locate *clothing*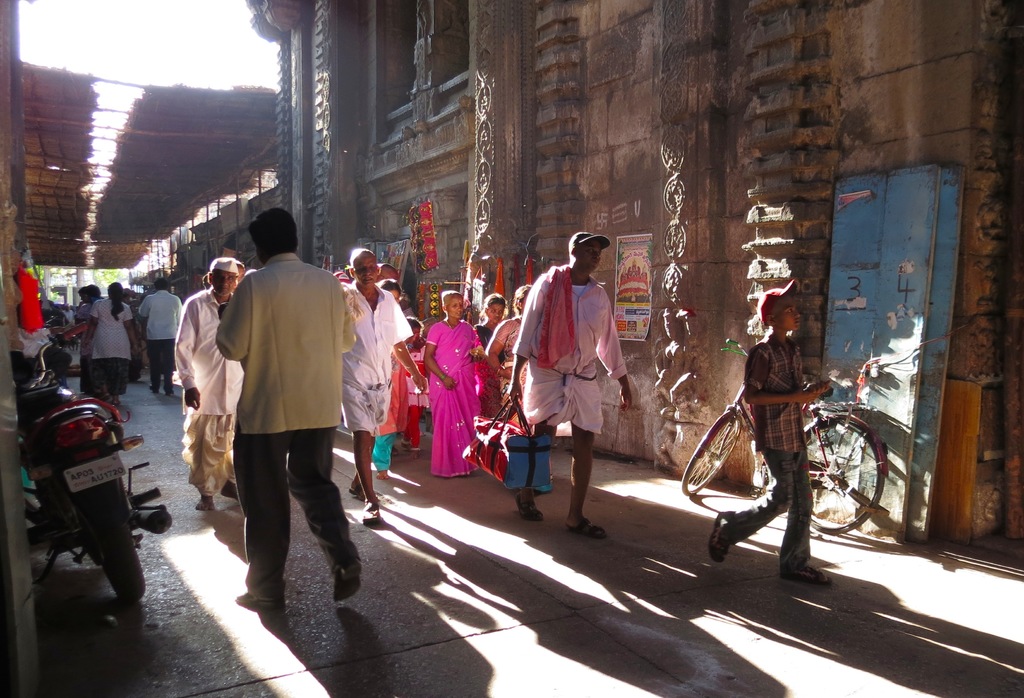
<box>476,322,502,463</box>
